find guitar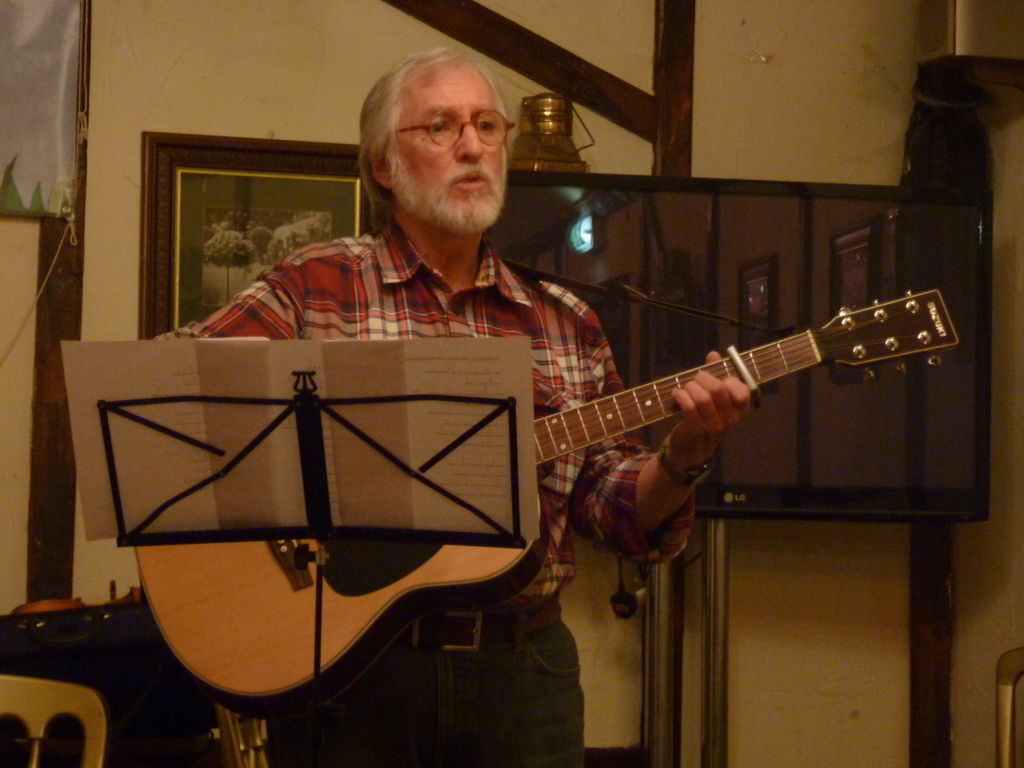
131, 285, 960, 720
